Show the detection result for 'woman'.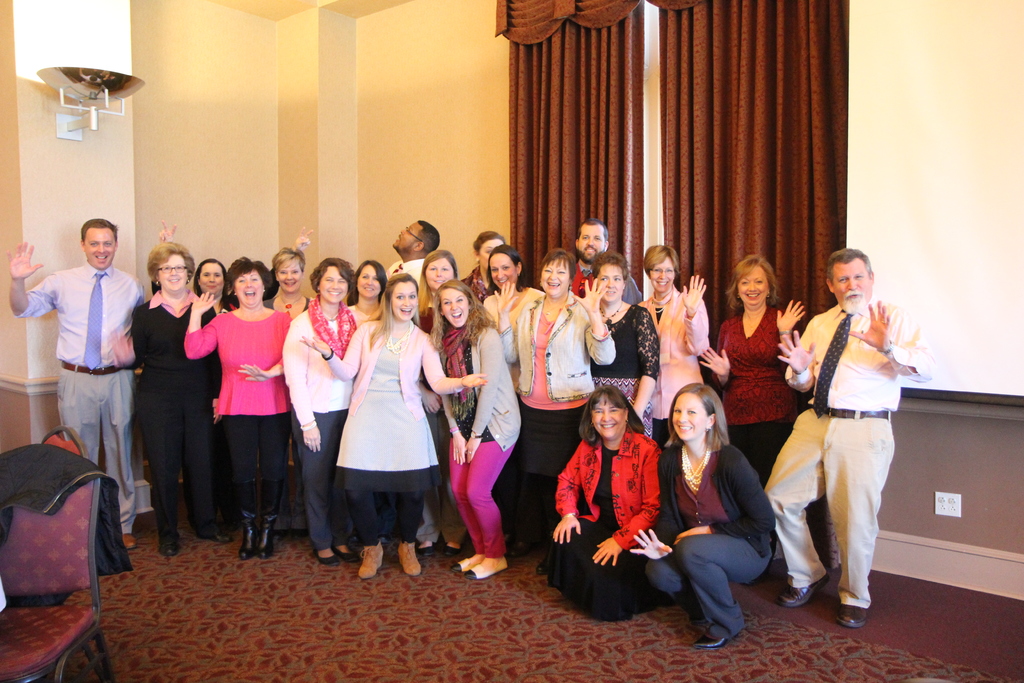
[x1=181, y1=253, x2=294, y2=564].
